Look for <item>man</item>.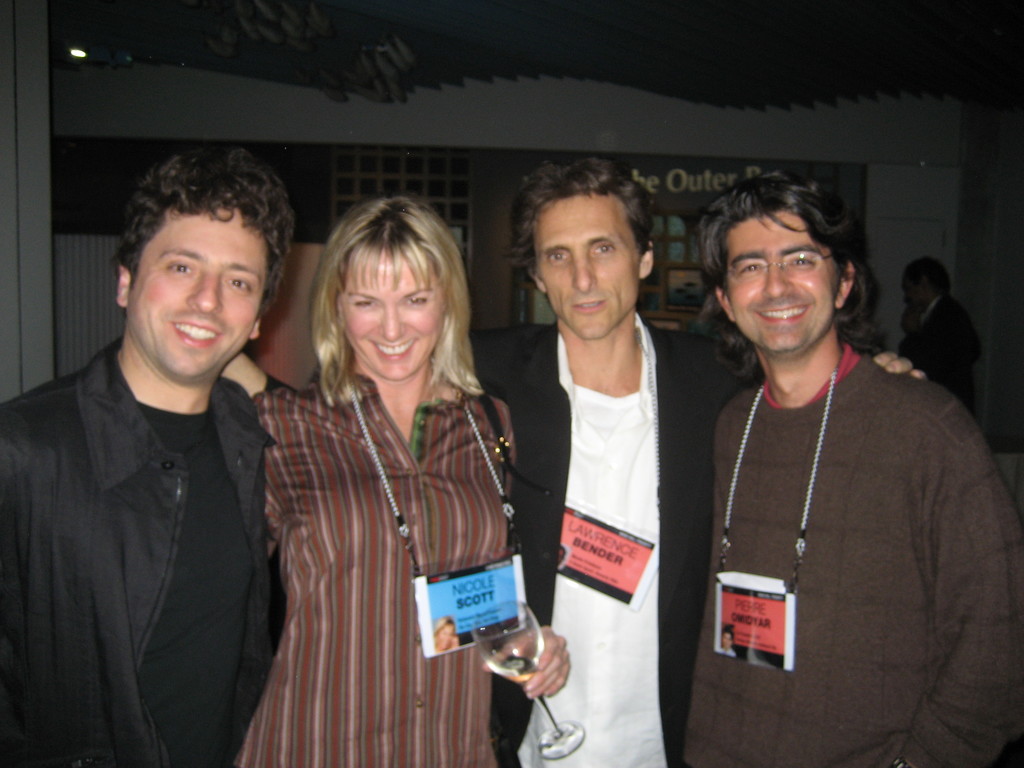
Found: <box>11,134,307,762</box>.
